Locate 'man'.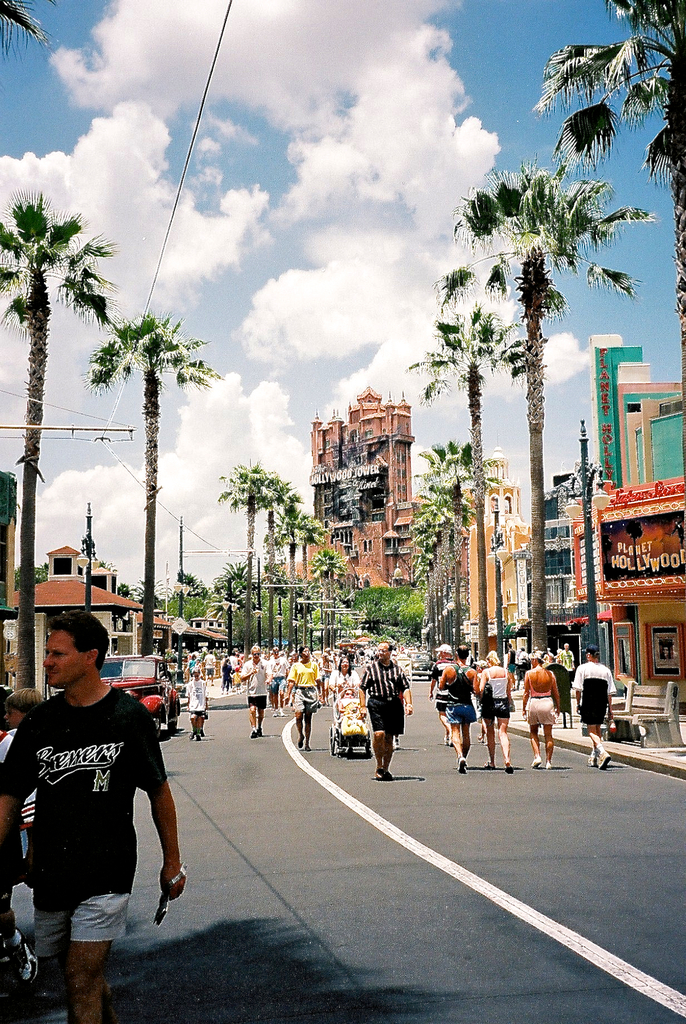
Bounding box: left=572, top=643, right=619, bottom=769.
